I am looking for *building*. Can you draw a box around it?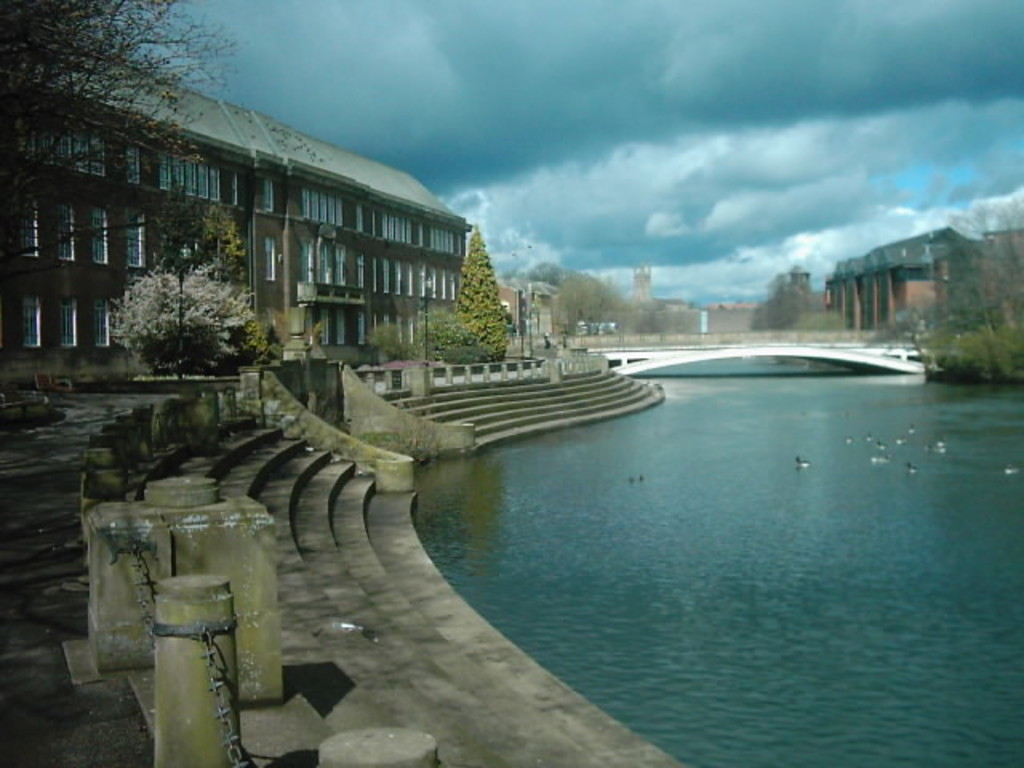
Sure, the bounding box is BBox(0, 40, 470, 368).
